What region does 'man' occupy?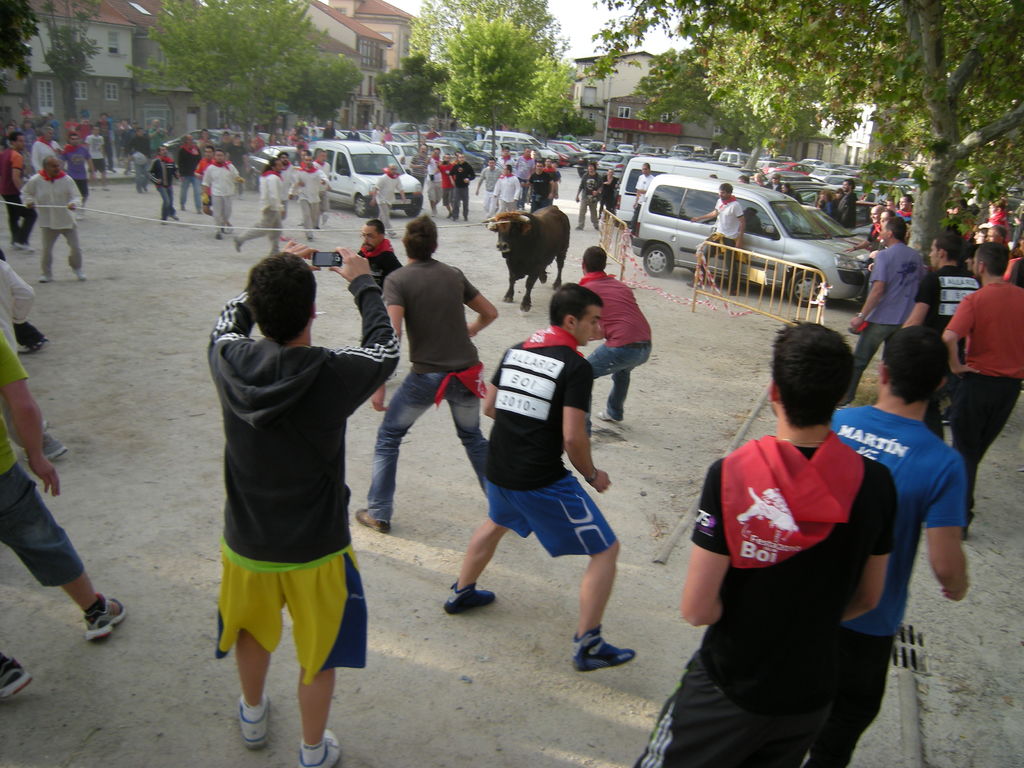
bbox=(584, 245, 652, 436).
